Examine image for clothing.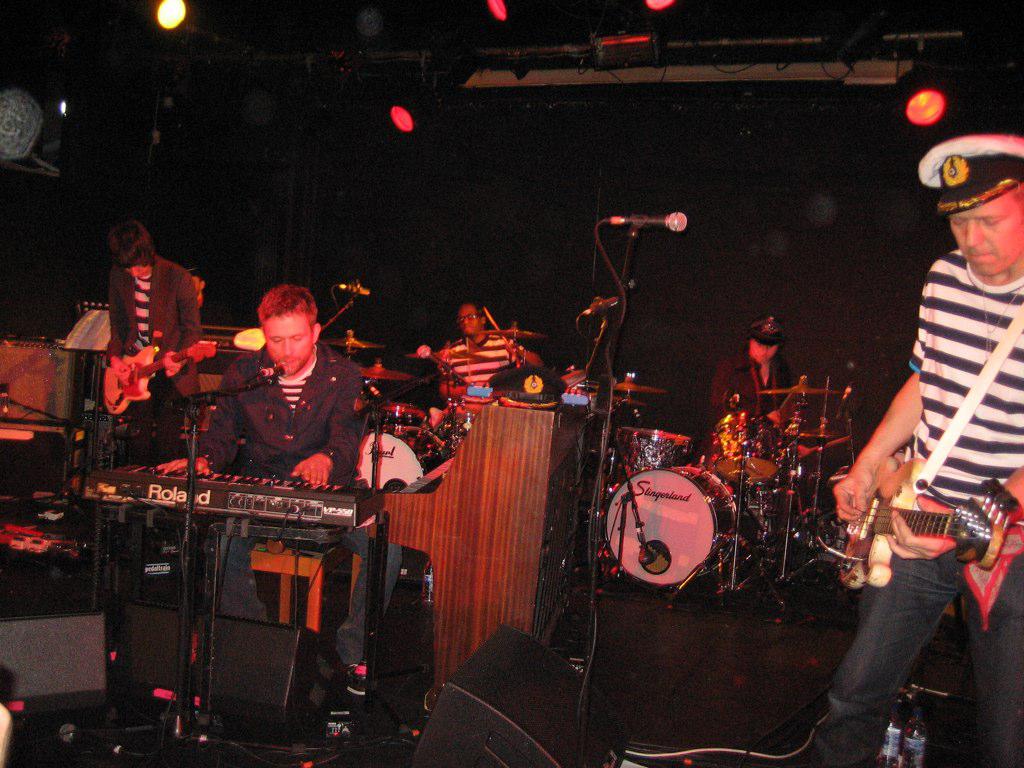
Examination result: (715,349,792,389).
